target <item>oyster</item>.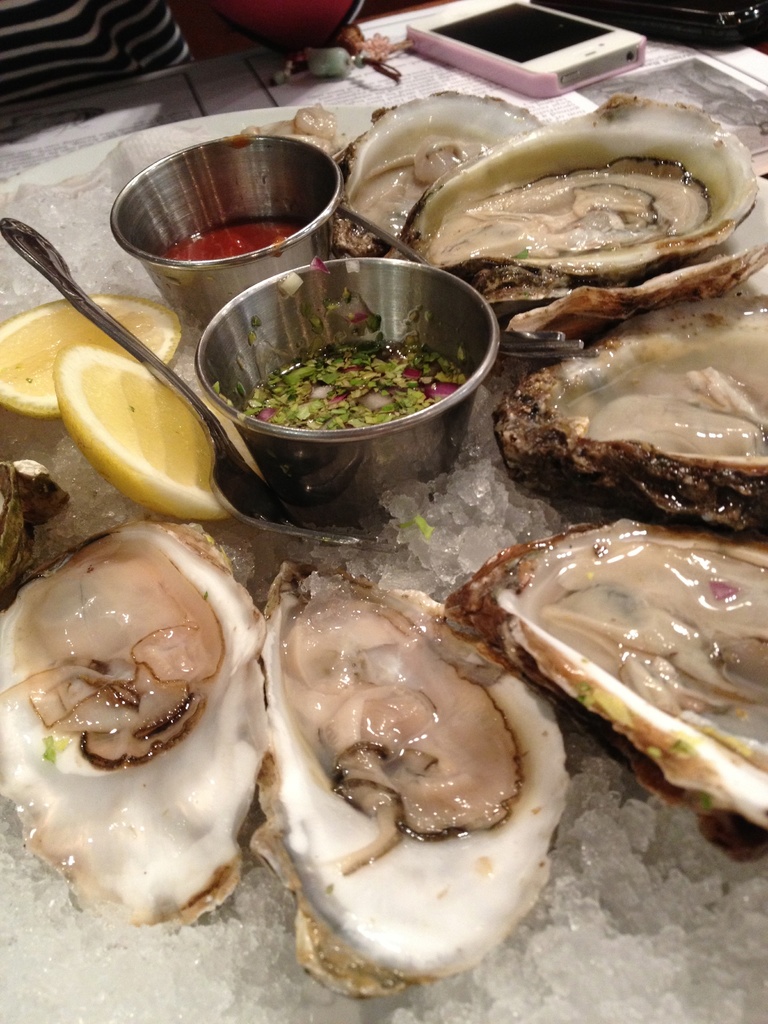
Target region: left=432, top=504, right=767, bottom=881.
